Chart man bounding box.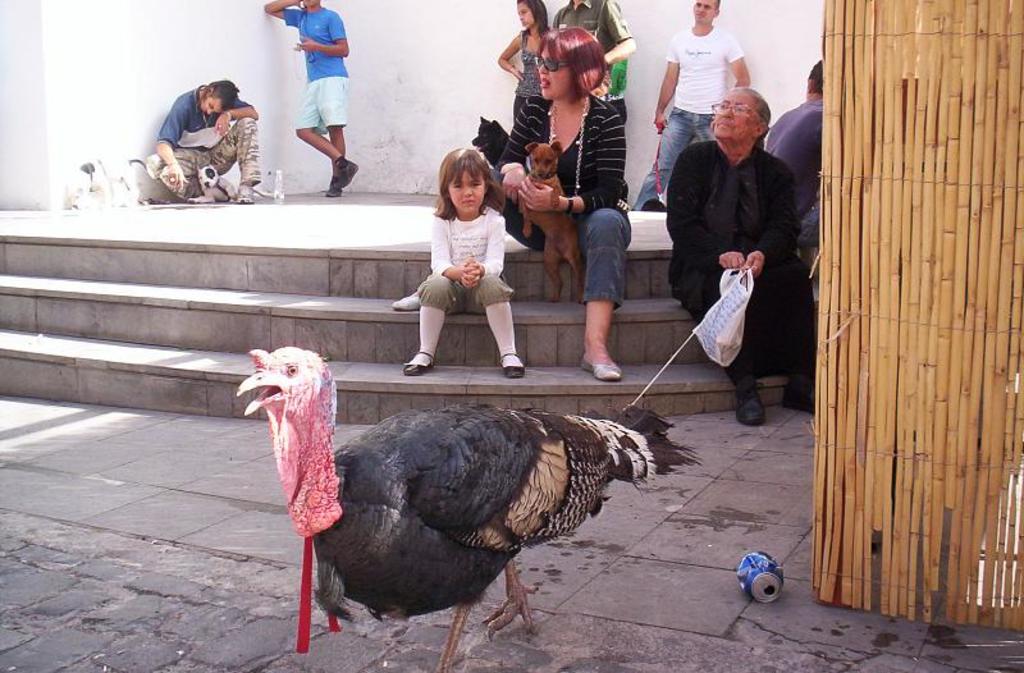
Charted: crop(631, 0, 755, 211).
